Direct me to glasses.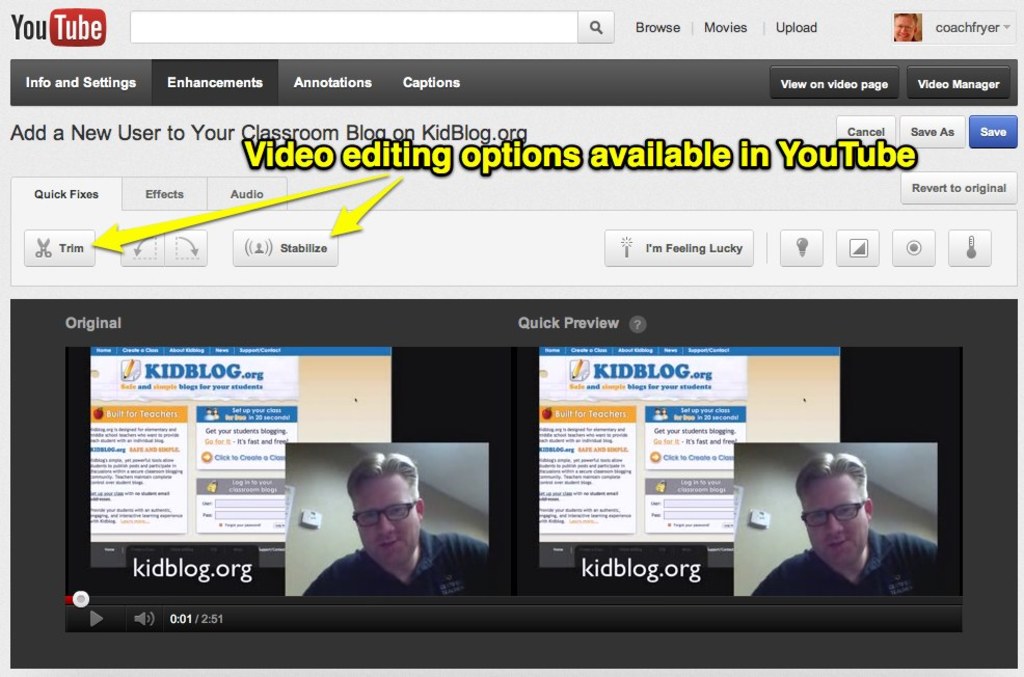
Direction: [left=351, top=493, right=419, bottom=529].
